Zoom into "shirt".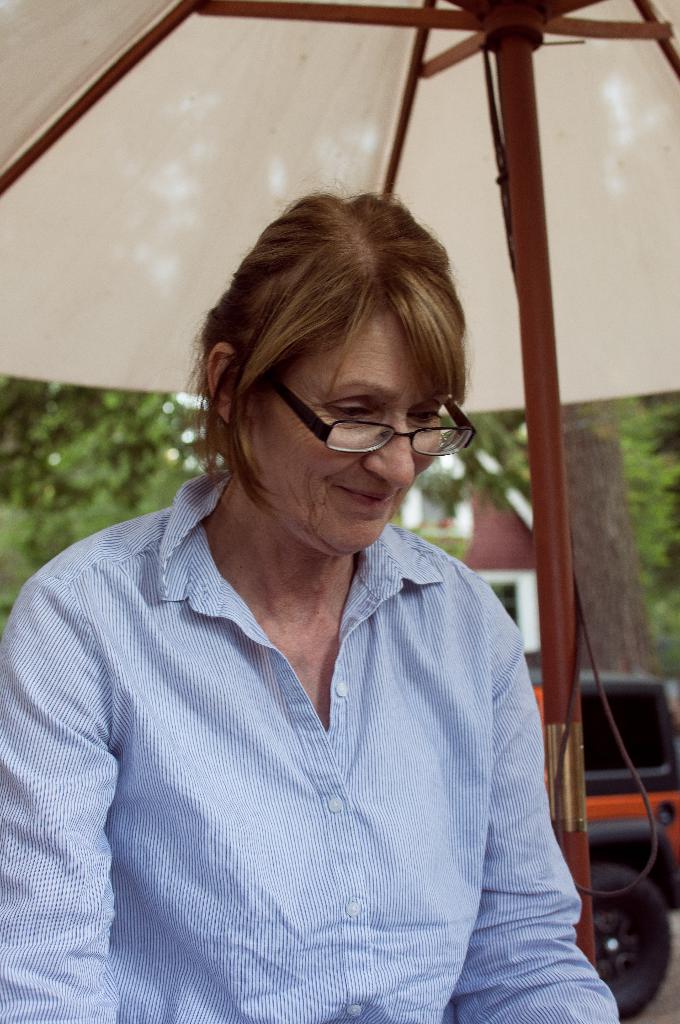
Zoom target: x1=0, y1=468, x2=619, y2=1023.
